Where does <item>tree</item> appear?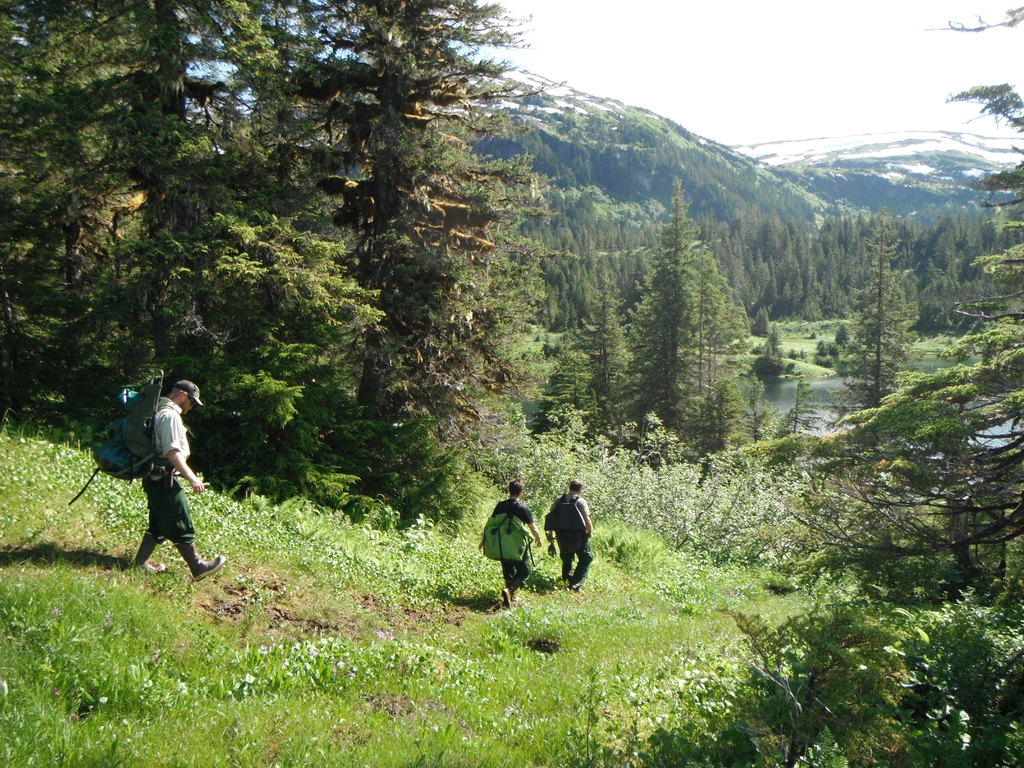
Appears at (770, 82, 1023, 617).
